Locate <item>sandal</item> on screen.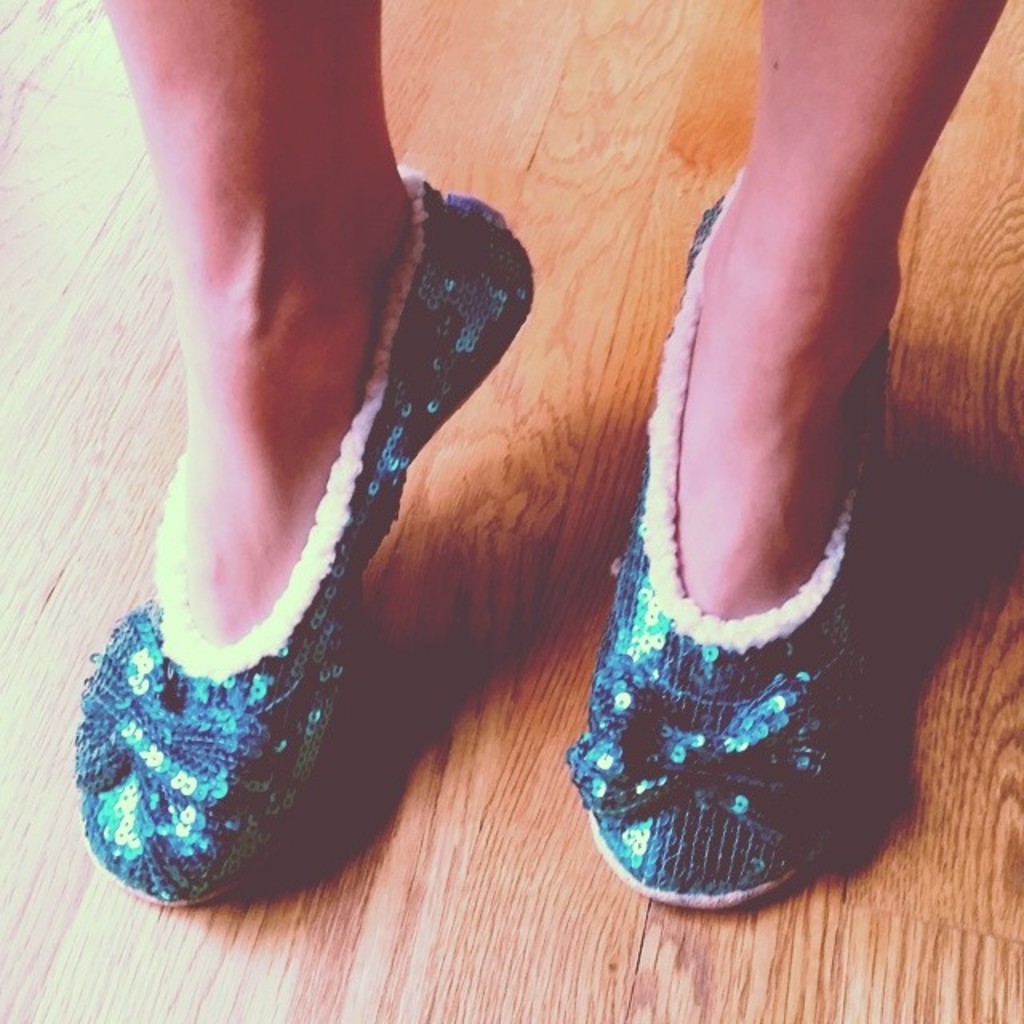
On screen at select_region(69, 166, 534, 907).
